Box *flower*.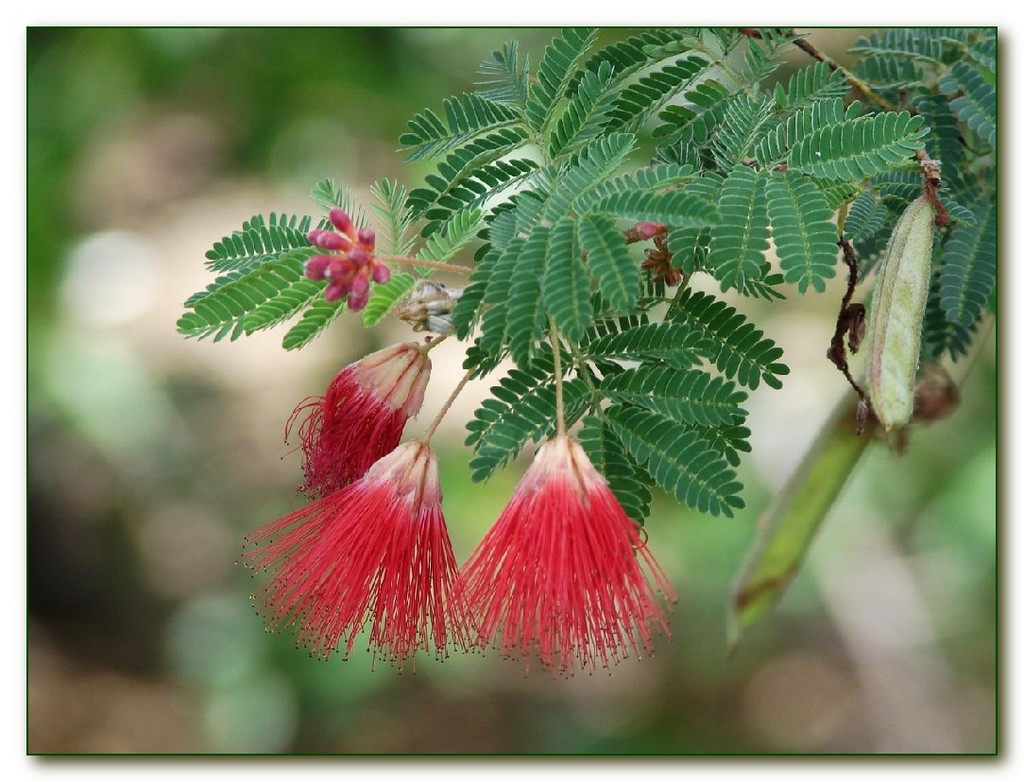
bbox=(388, 279, 465, 336).
